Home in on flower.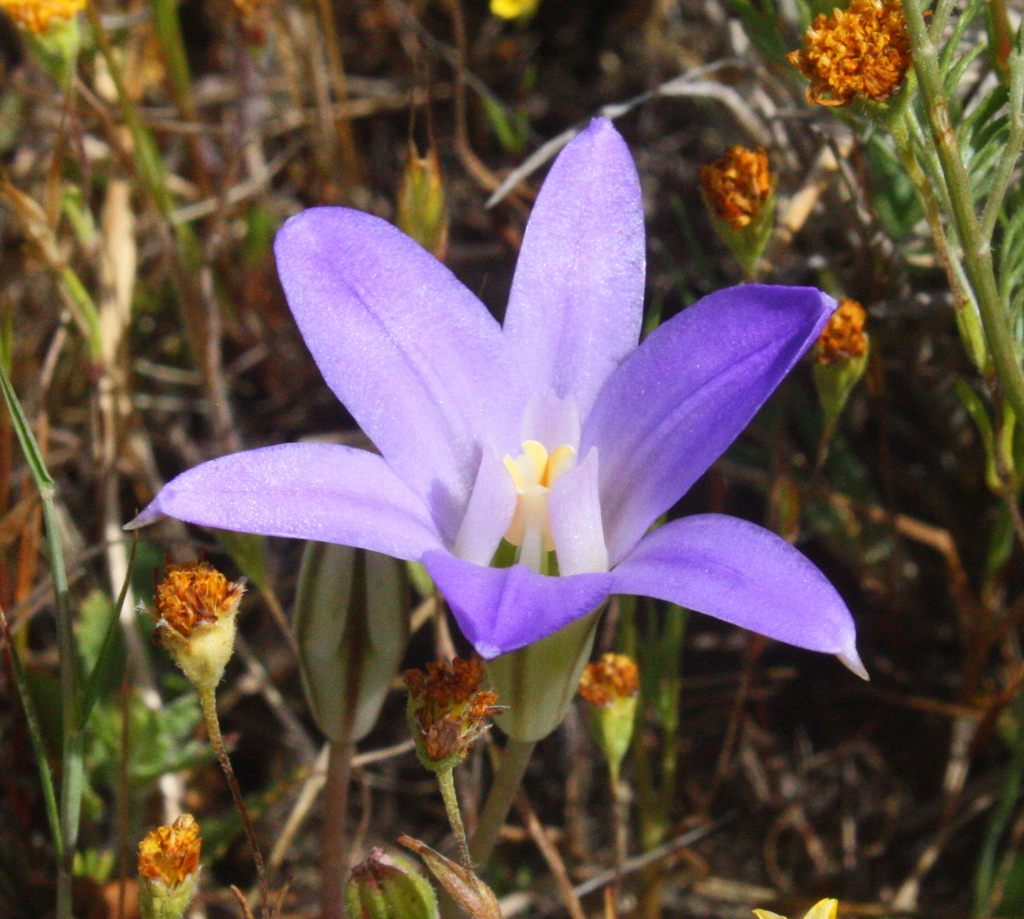
Homed in at 6 0 80 32.
